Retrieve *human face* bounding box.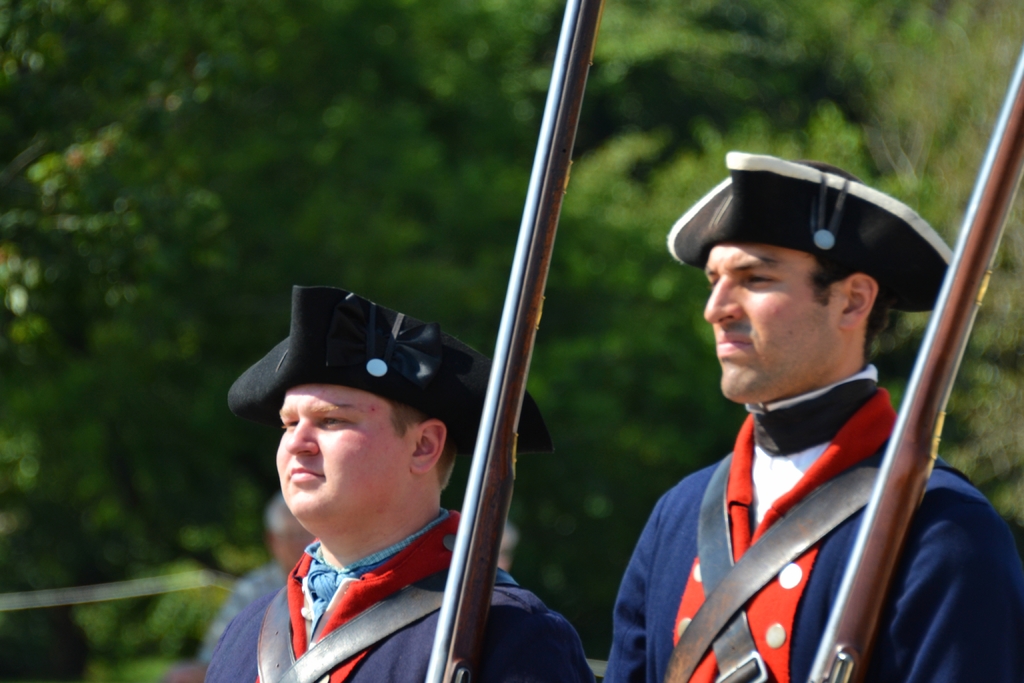
Bounding box: bbox=(701, 243, 839, 399).
